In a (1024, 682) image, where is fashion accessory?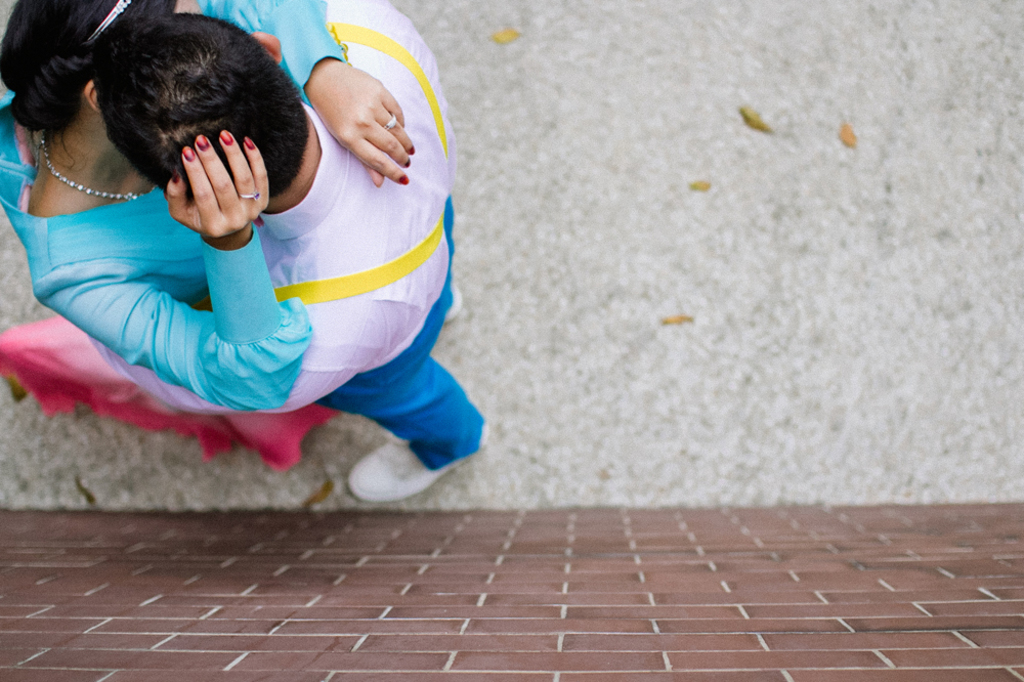
bbox(82, 0, 129, 44).
